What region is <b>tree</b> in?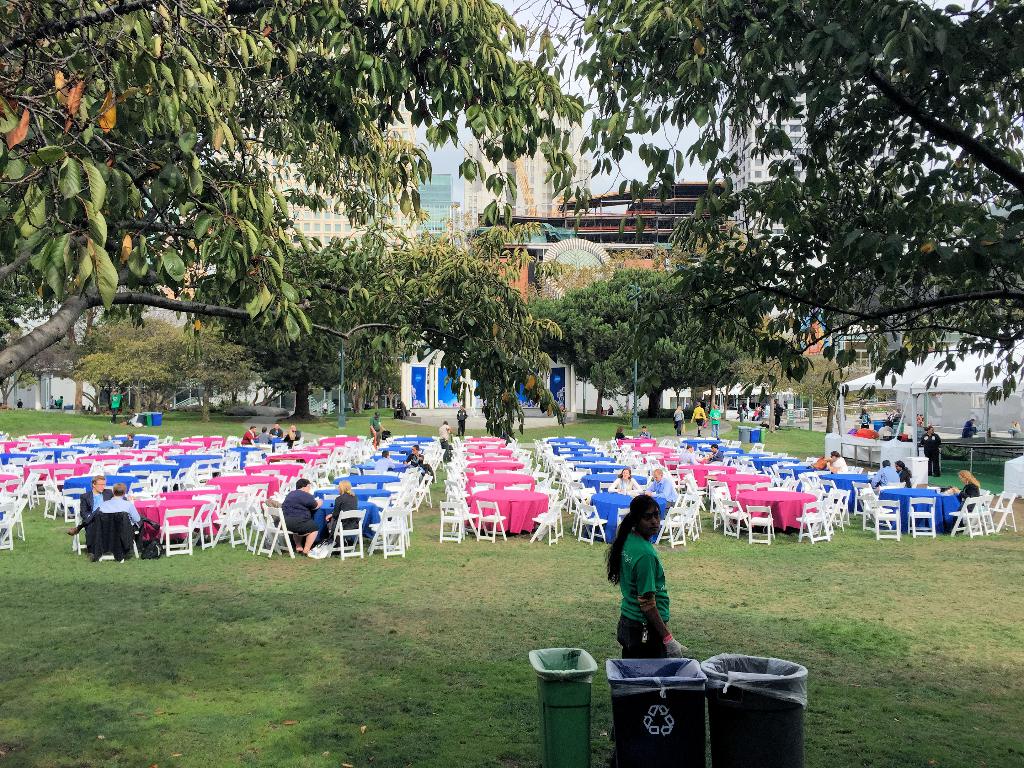
select_region(152, 319, 253, 424).
